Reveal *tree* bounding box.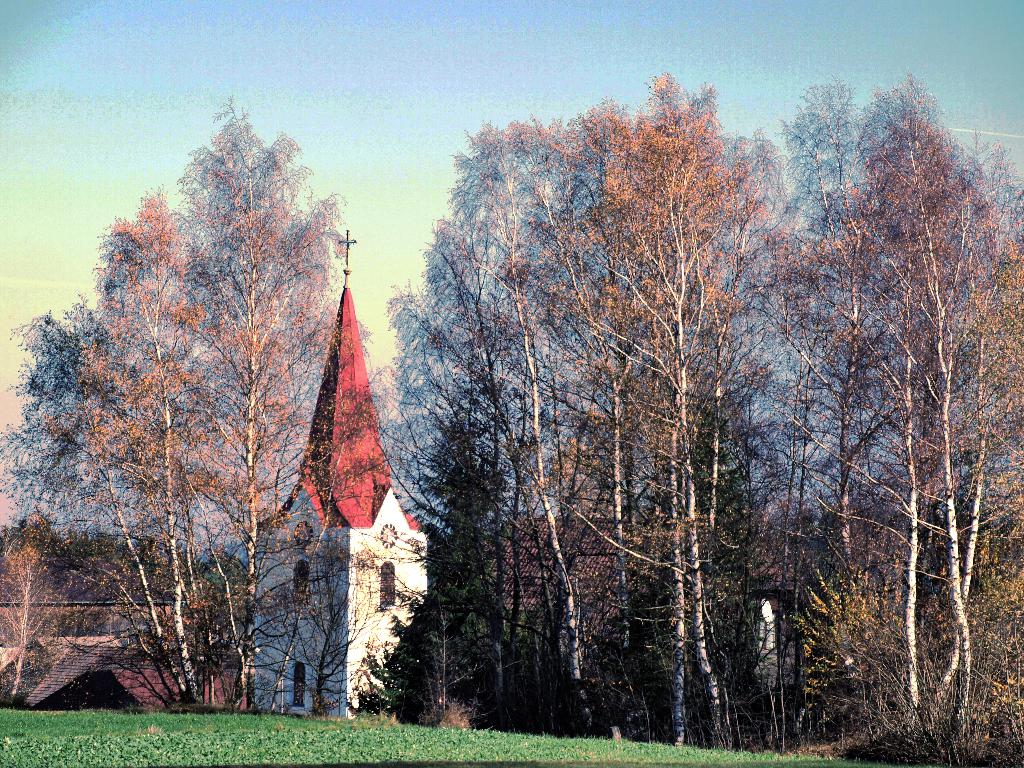
Revealed: 399/422/524/736.
